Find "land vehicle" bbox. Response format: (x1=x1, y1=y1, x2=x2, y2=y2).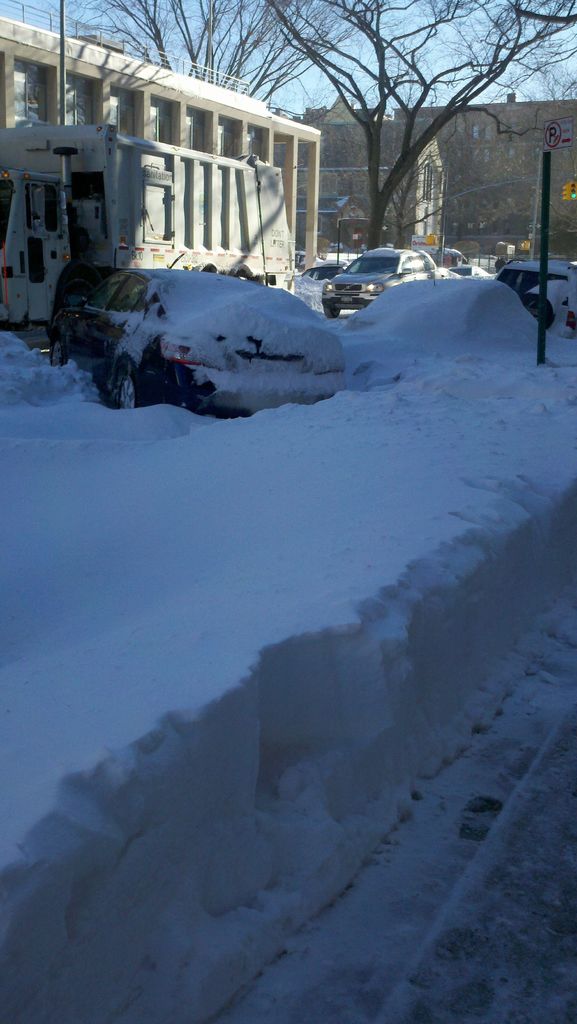
(x1=0, y1=125, x2=291, y2=333).
